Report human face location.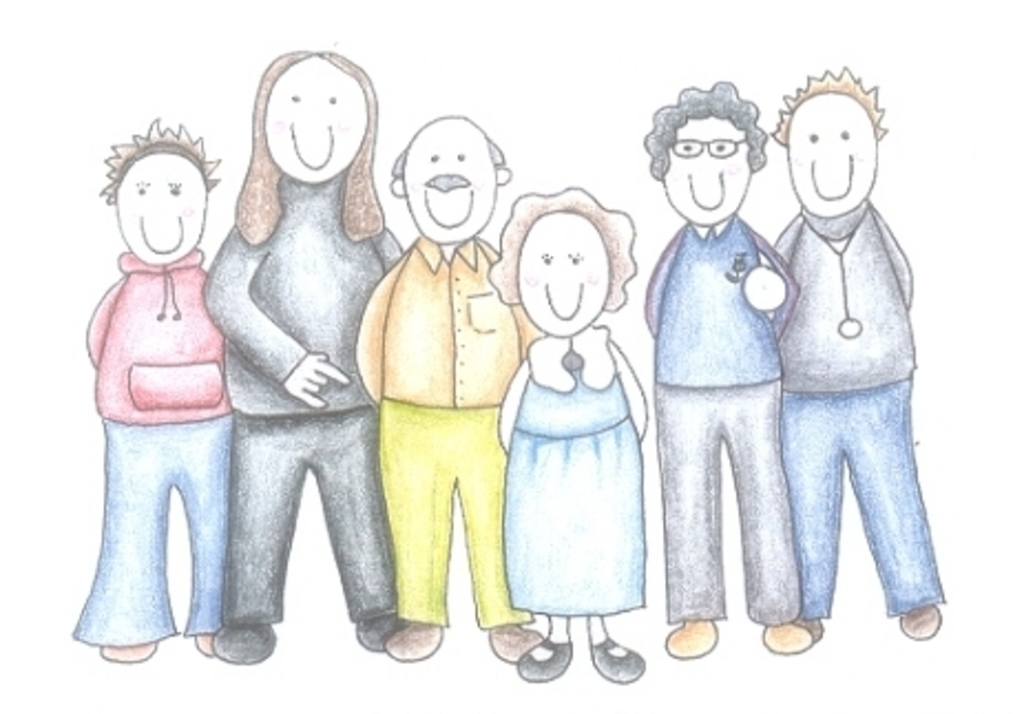
Report: {"left": 400, "top": 113, "right": 500, "bottom": 241}.
